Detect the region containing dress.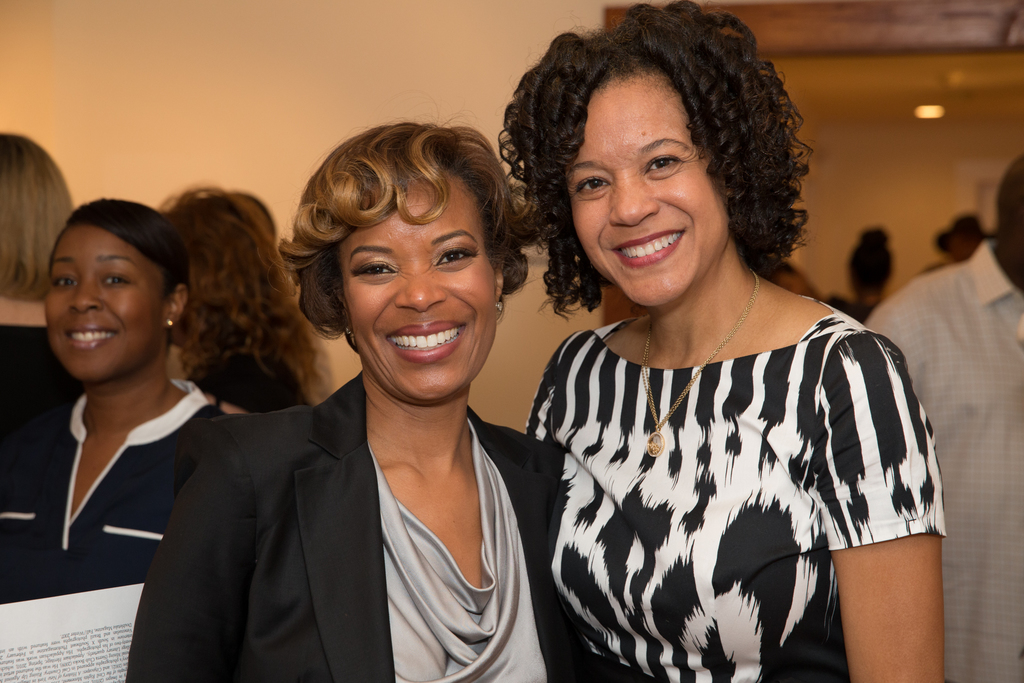
[127,370,569,682].
